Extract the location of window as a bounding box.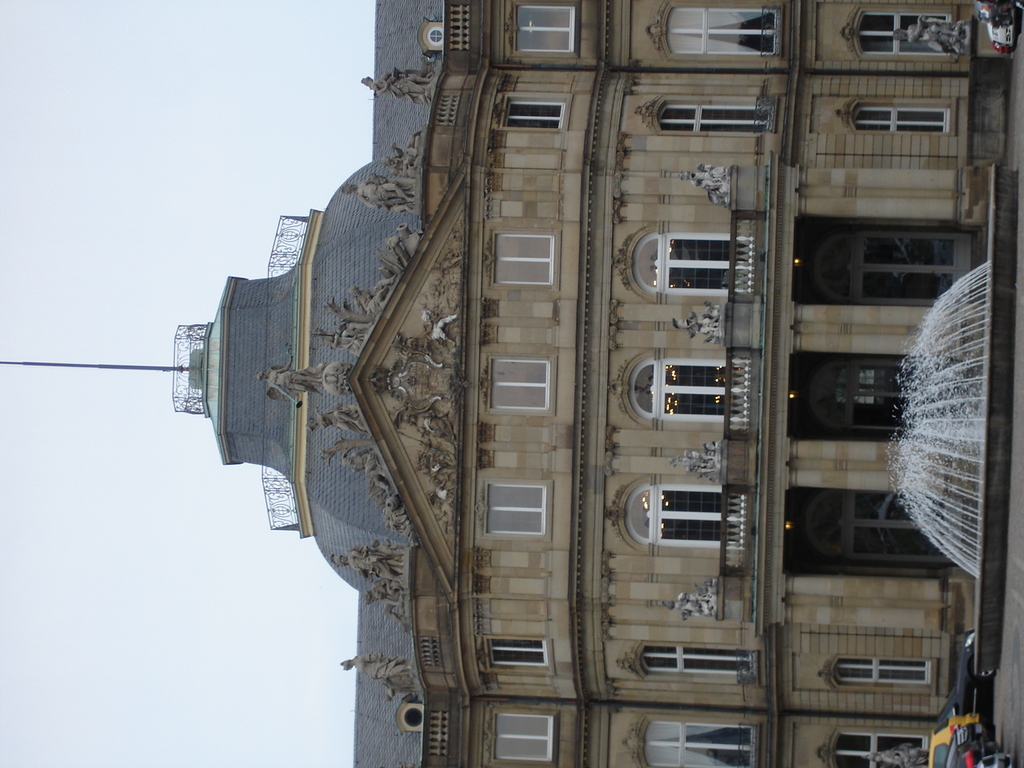
<bbox>492, 232, 556, 286</bbox>.
